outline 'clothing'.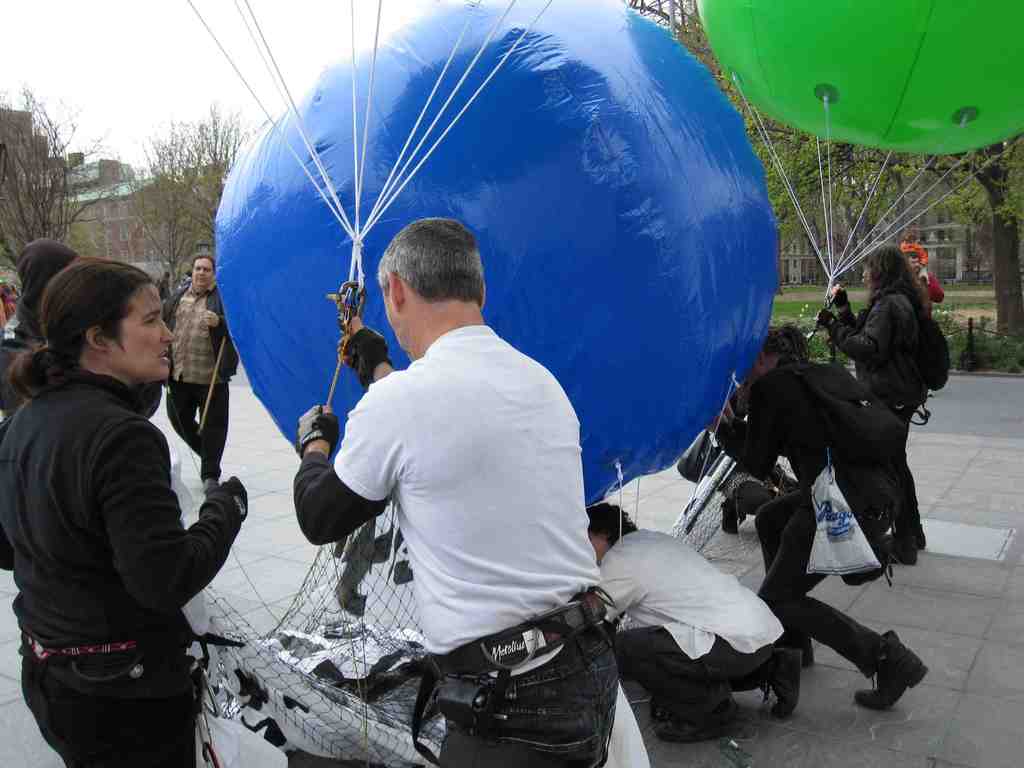
Outline: (left=838, top=278, right=932, bottom=539).
